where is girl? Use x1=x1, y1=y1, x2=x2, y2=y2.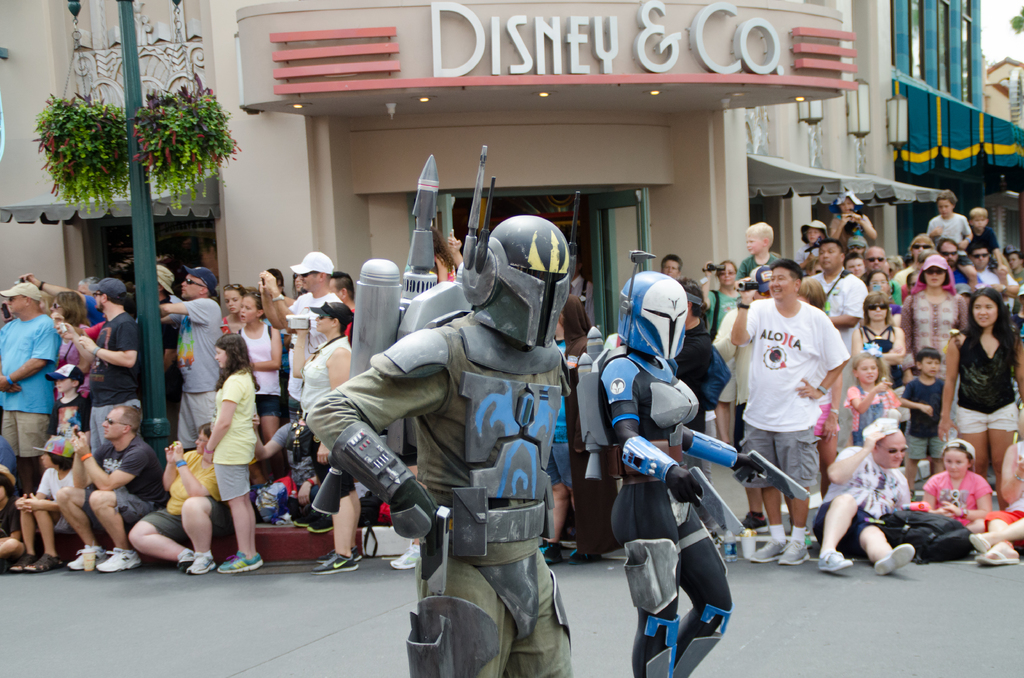
x1=231, y1=292, x2=289, y2=474.
